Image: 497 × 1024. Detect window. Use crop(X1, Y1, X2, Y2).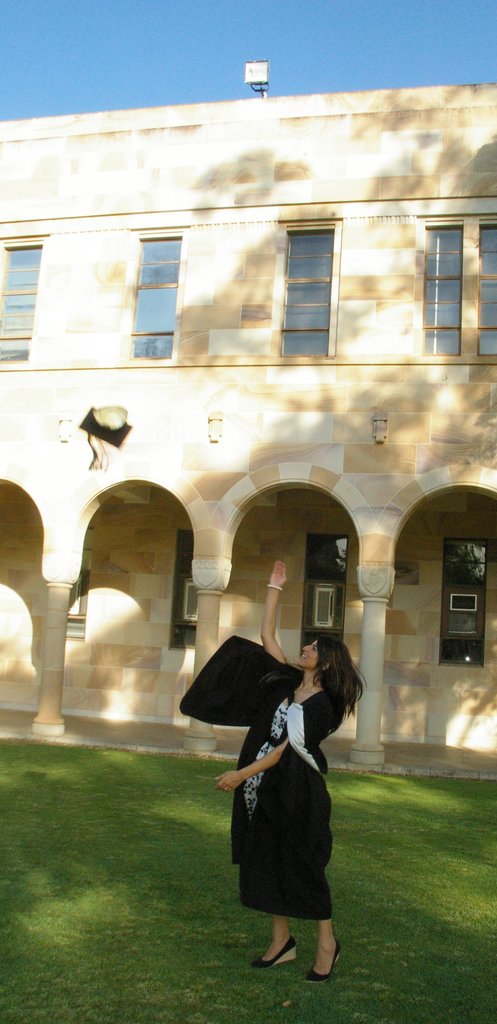
crop(300, 537, 349, 656).
